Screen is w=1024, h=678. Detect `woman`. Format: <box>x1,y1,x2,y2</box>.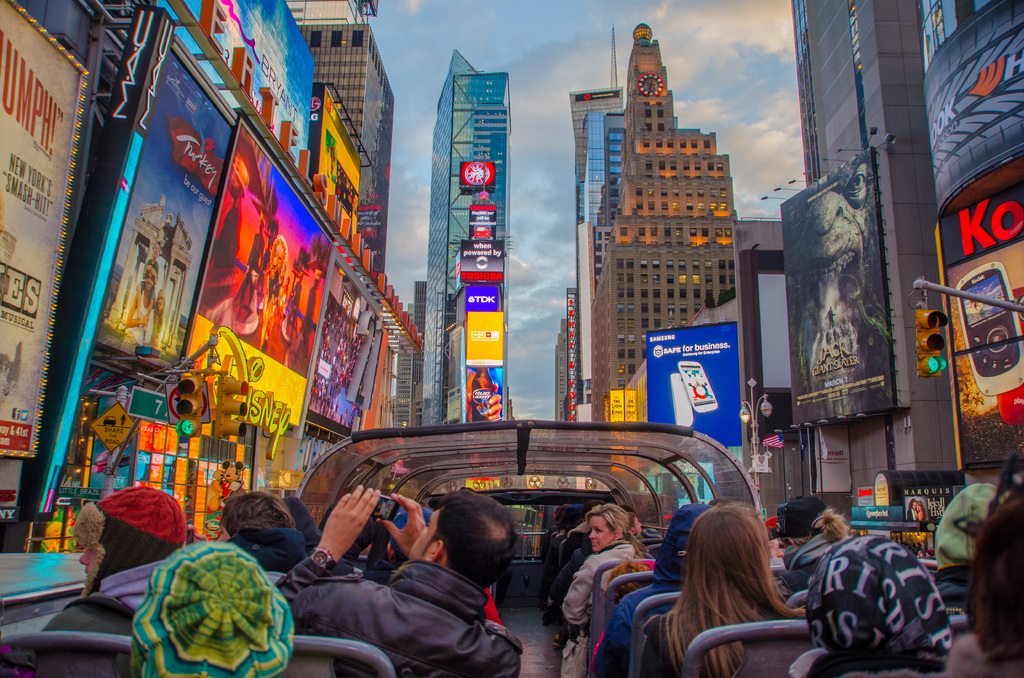
<box>147,288,172,362</box>.
